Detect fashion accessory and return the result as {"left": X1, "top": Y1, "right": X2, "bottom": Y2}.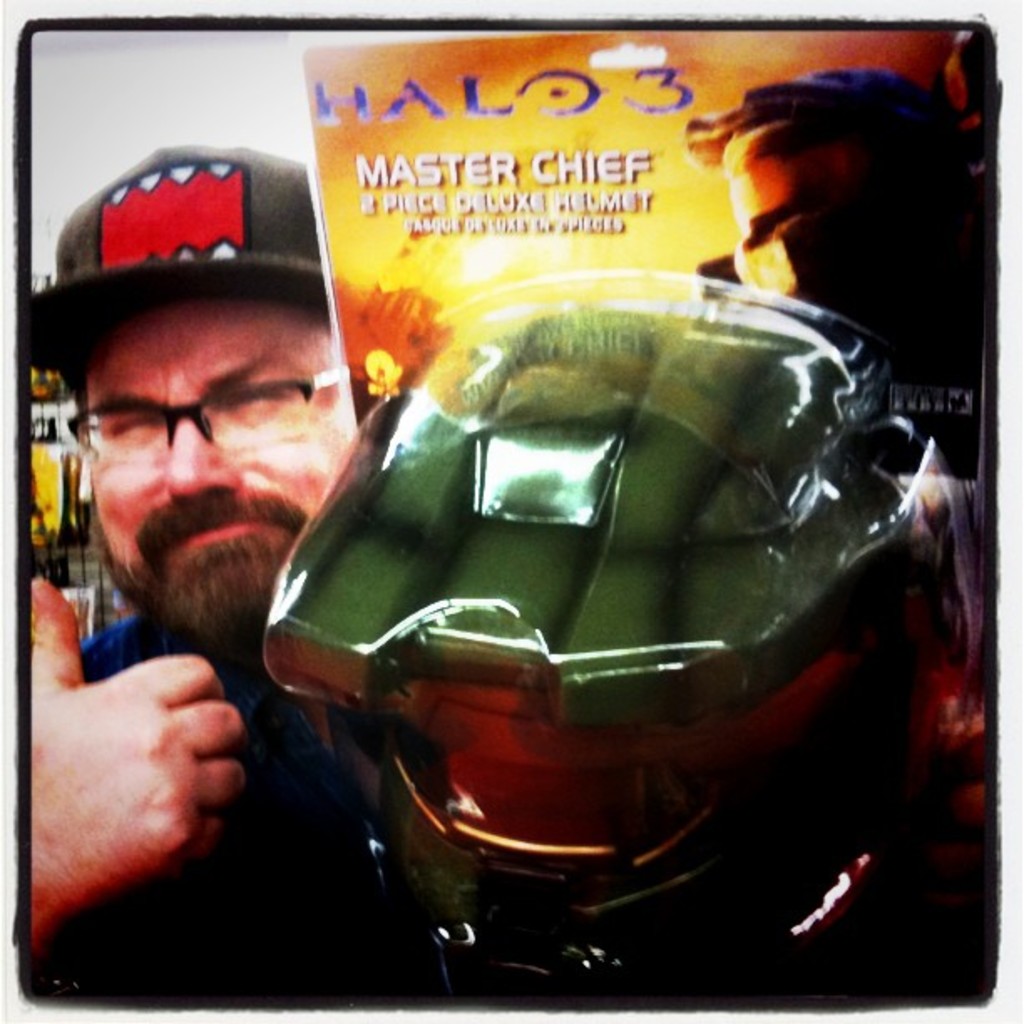
{"left": 30, "top": 141, "right": 331, "bottom": 378}.
